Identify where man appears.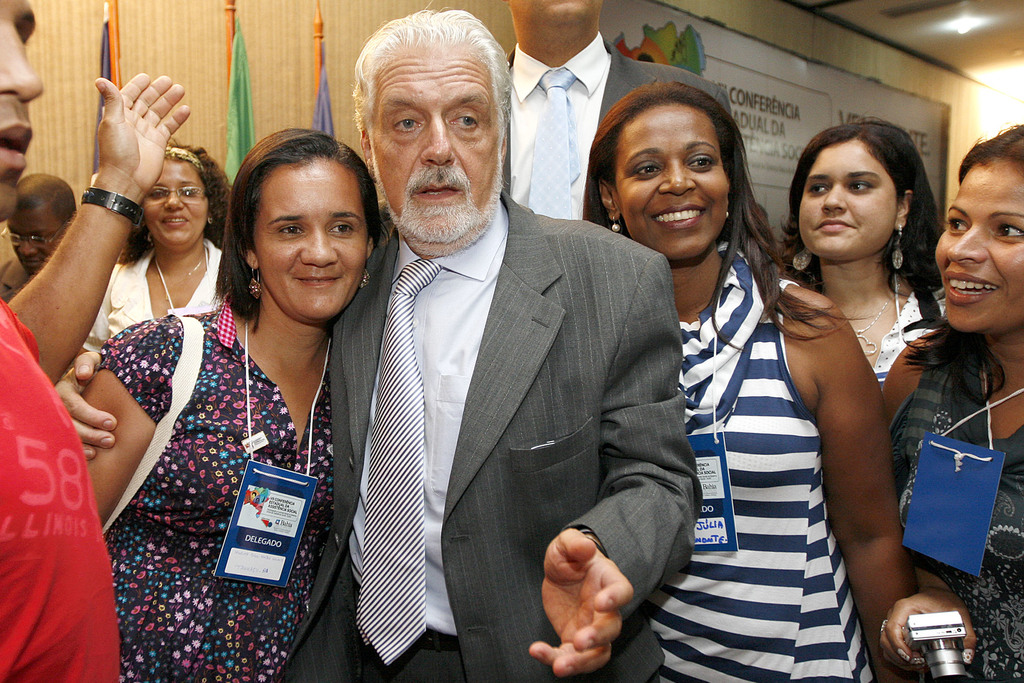
Appears at 51,8,707,680.
